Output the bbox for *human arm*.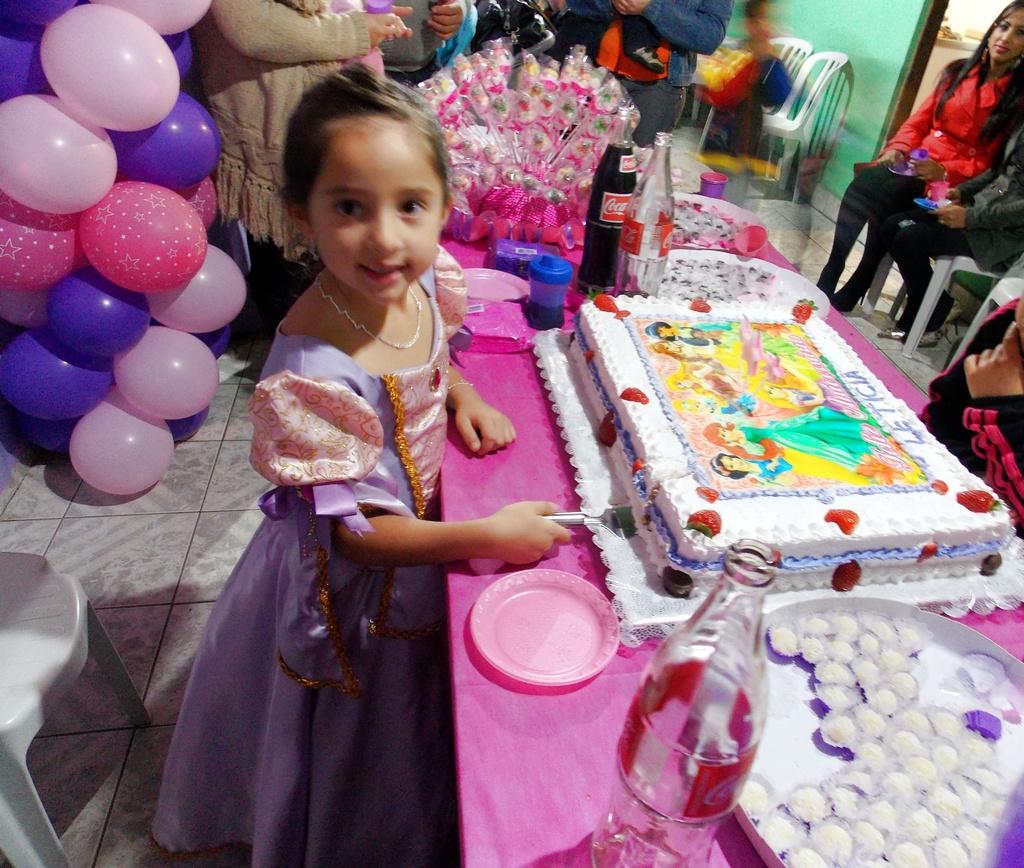
(left=209, top=0, right=403, bottom=65).
